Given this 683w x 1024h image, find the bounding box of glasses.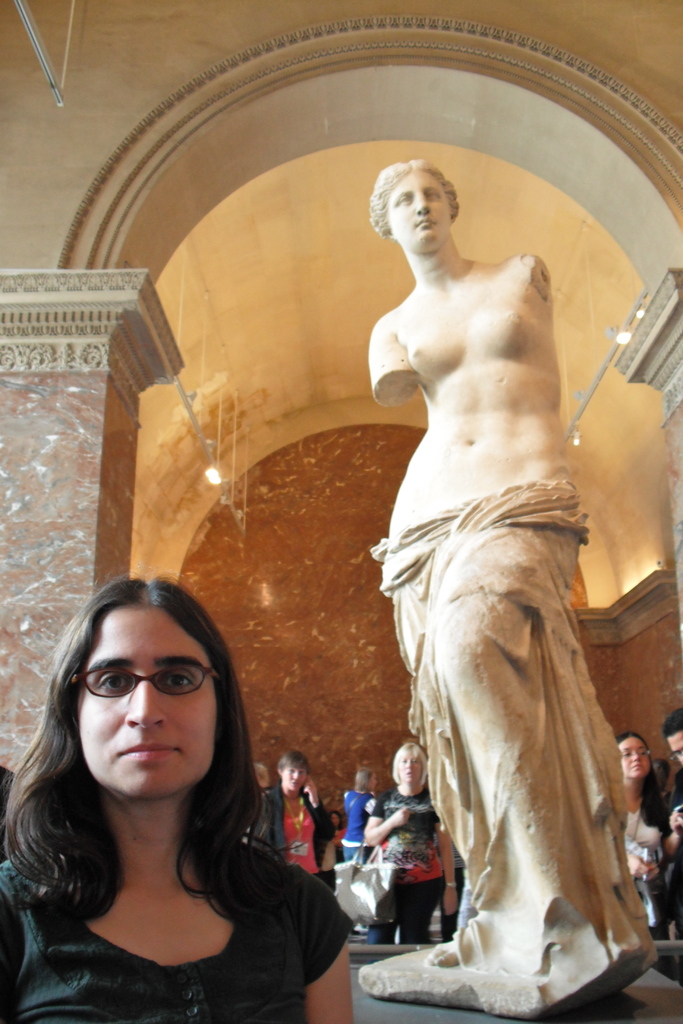
[x1=665, y1=750, x2=682, y2=760].
